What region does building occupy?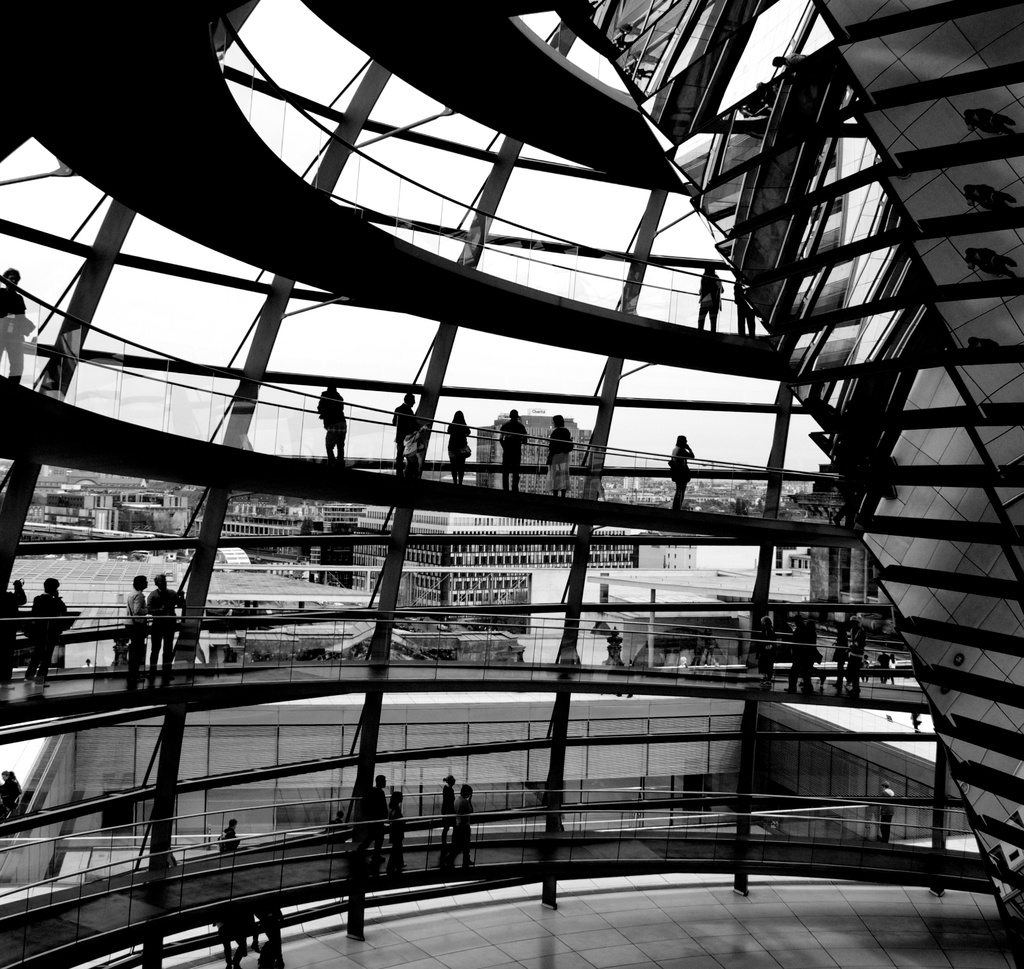
467:413:607:509.
